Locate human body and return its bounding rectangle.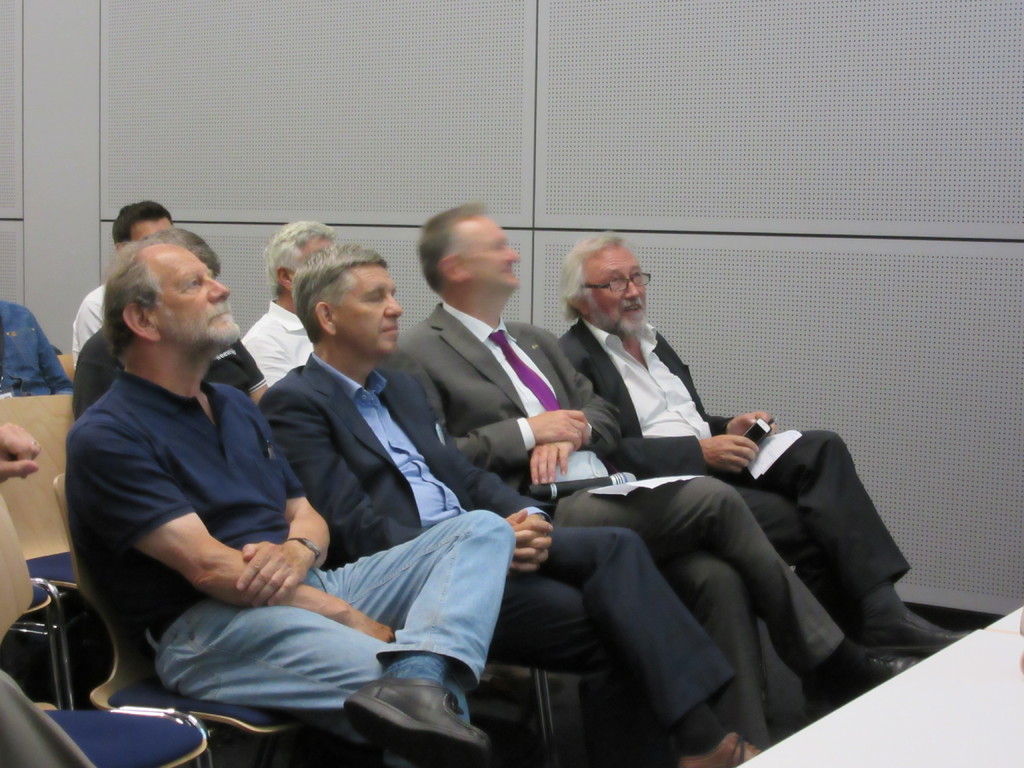
(x1=250, y1=236, x2=767, y2=767).
